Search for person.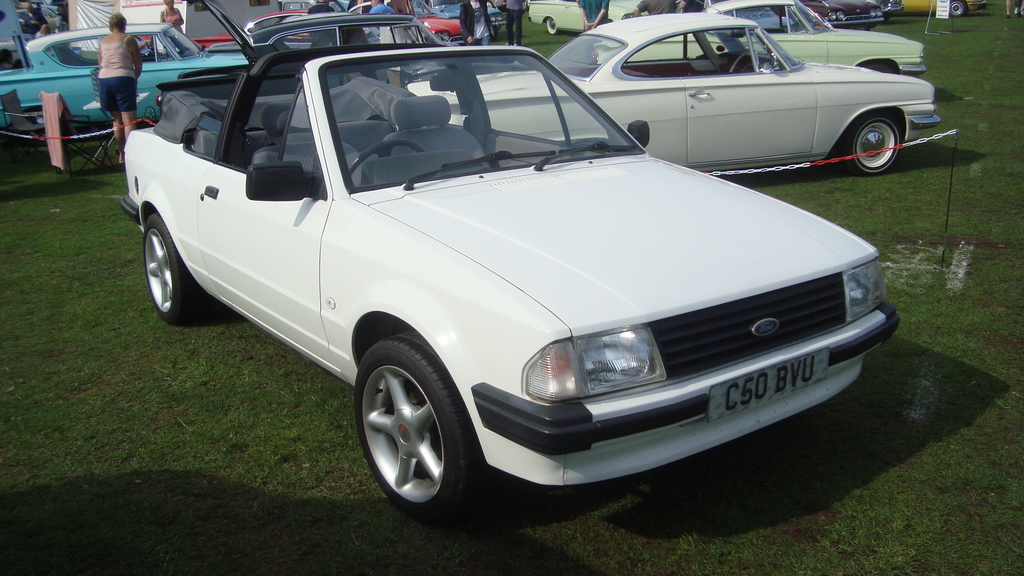
Found at 460/0/495/47.
